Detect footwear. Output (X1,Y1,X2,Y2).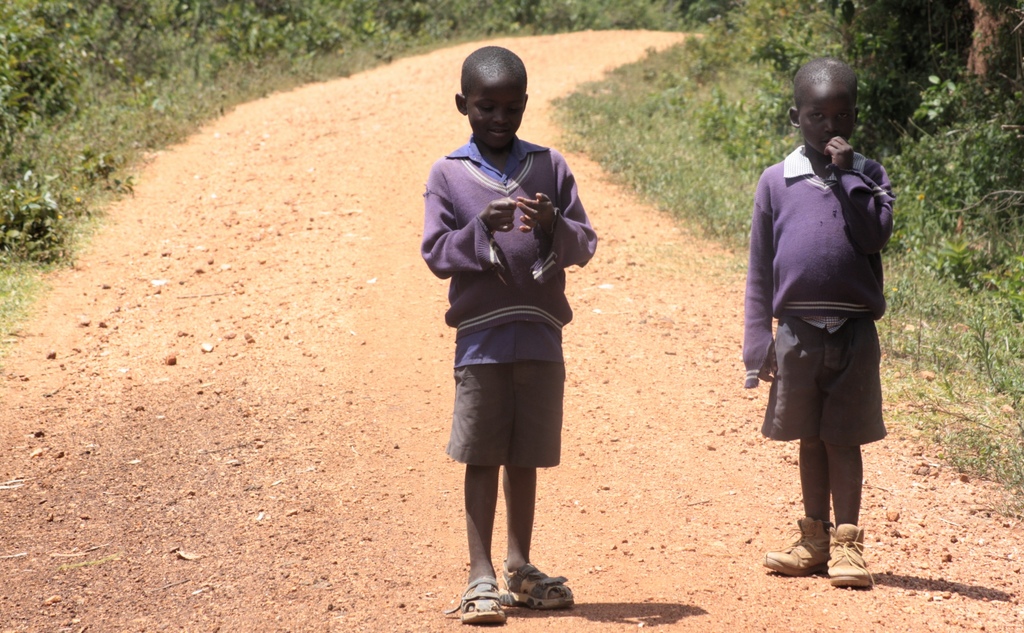
(826,520,877,593).
